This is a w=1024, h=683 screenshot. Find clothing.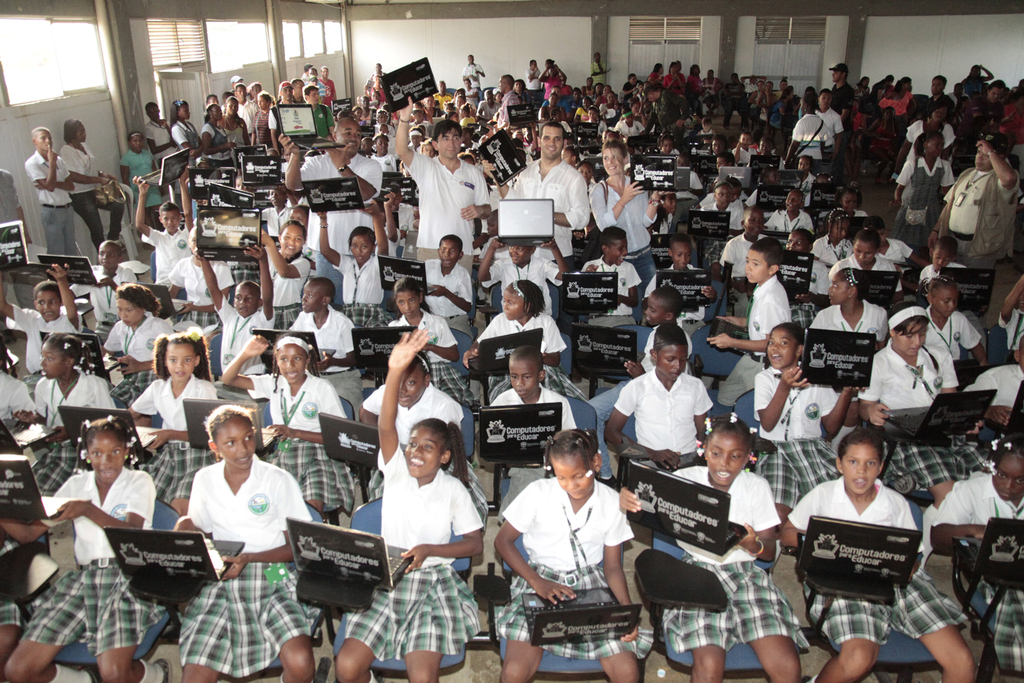
Bounding box: [803, 254, 829, 294].
